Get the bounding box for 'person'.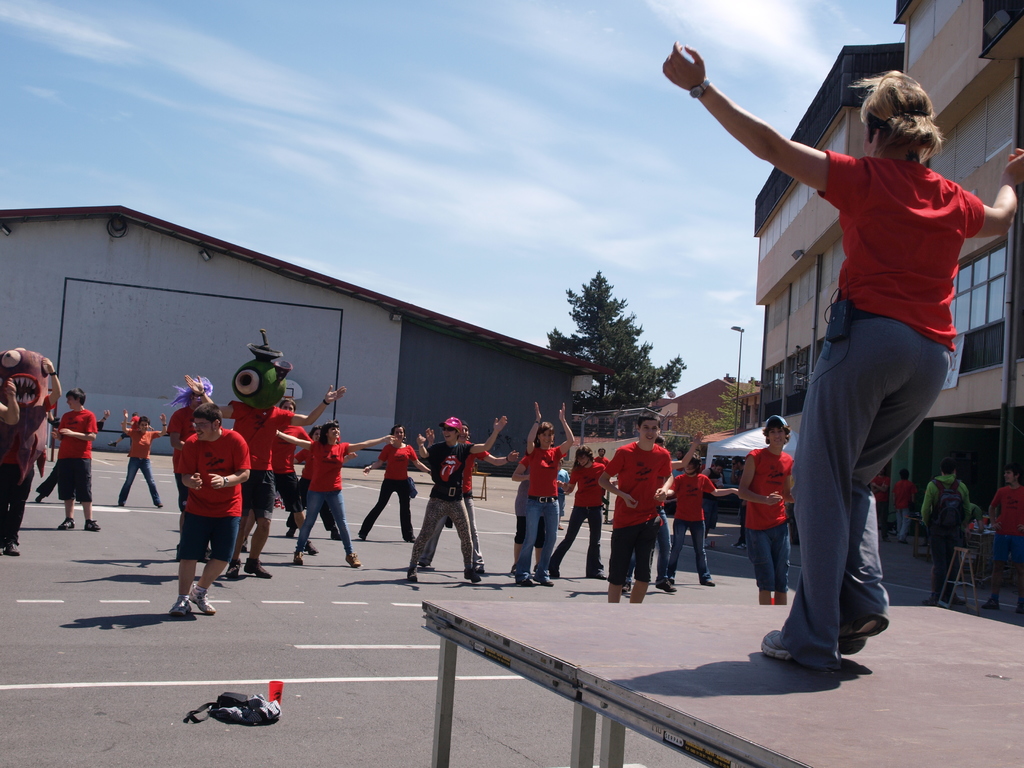
[left=985, top=470, right=1023, bottom=611].
